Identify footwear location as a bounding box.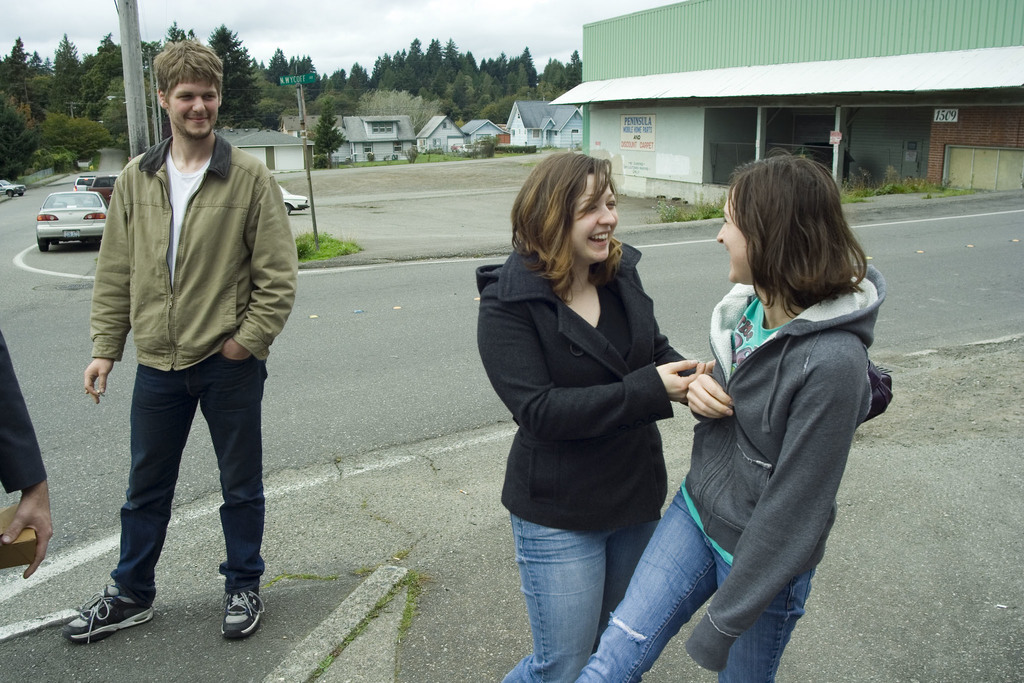
l=58, t=583, r=151, b=646.
